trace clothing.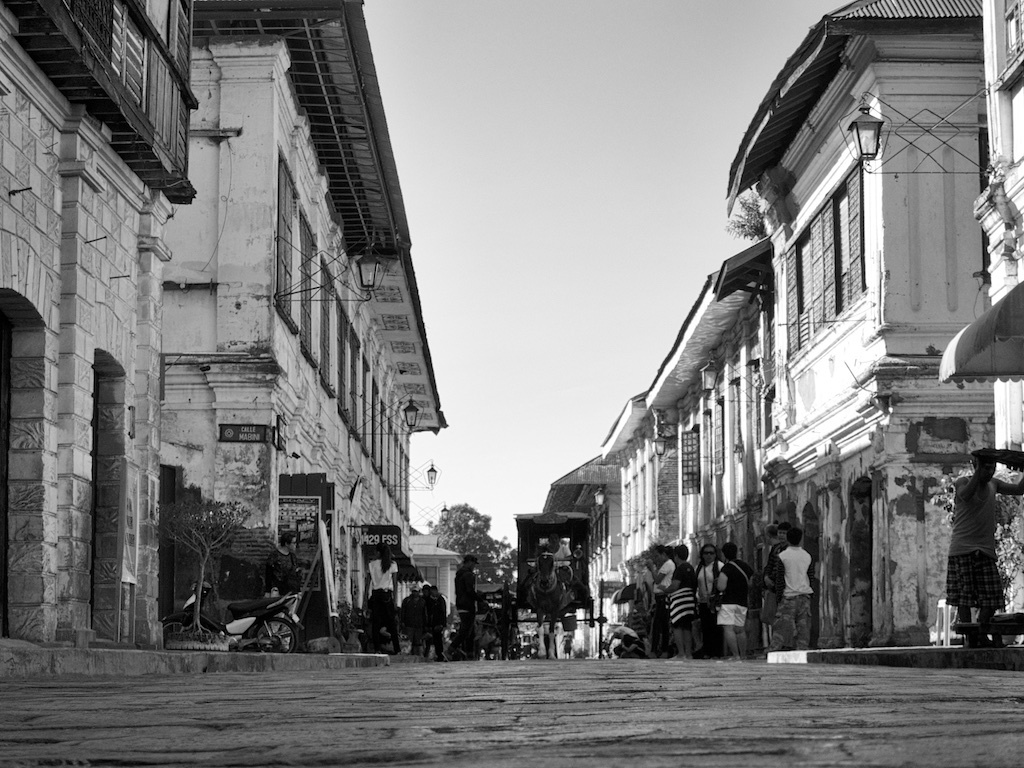
Traced to (657, 563, 701, 632).
